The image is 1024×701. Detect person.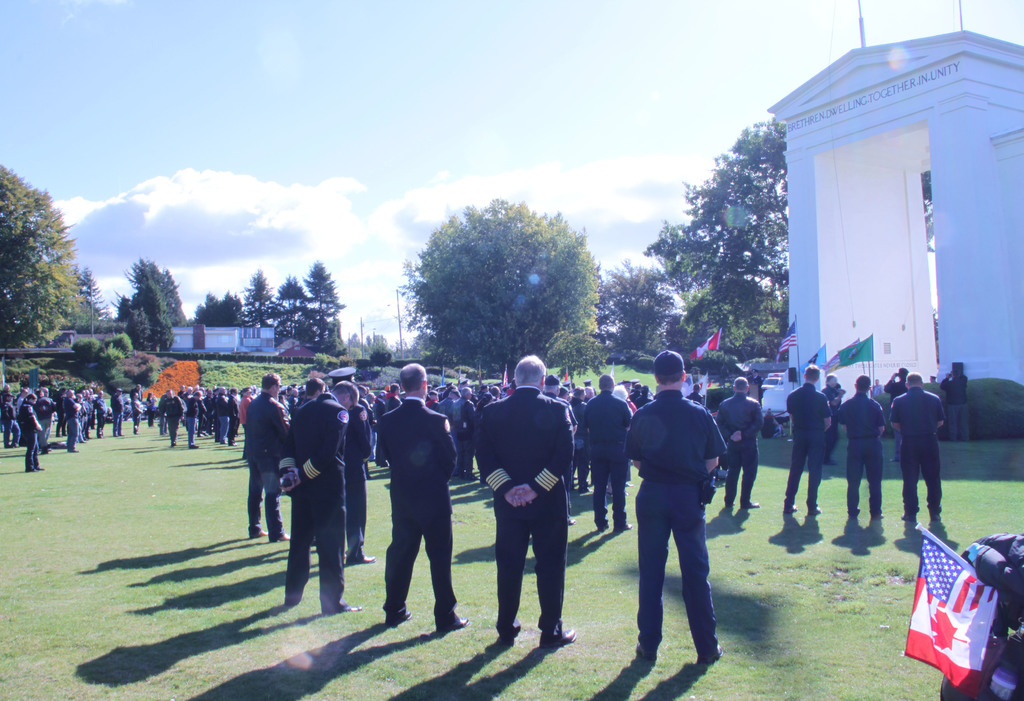
Detection: pyautogui.locateOnScreen(159, 387, 248, 444).
